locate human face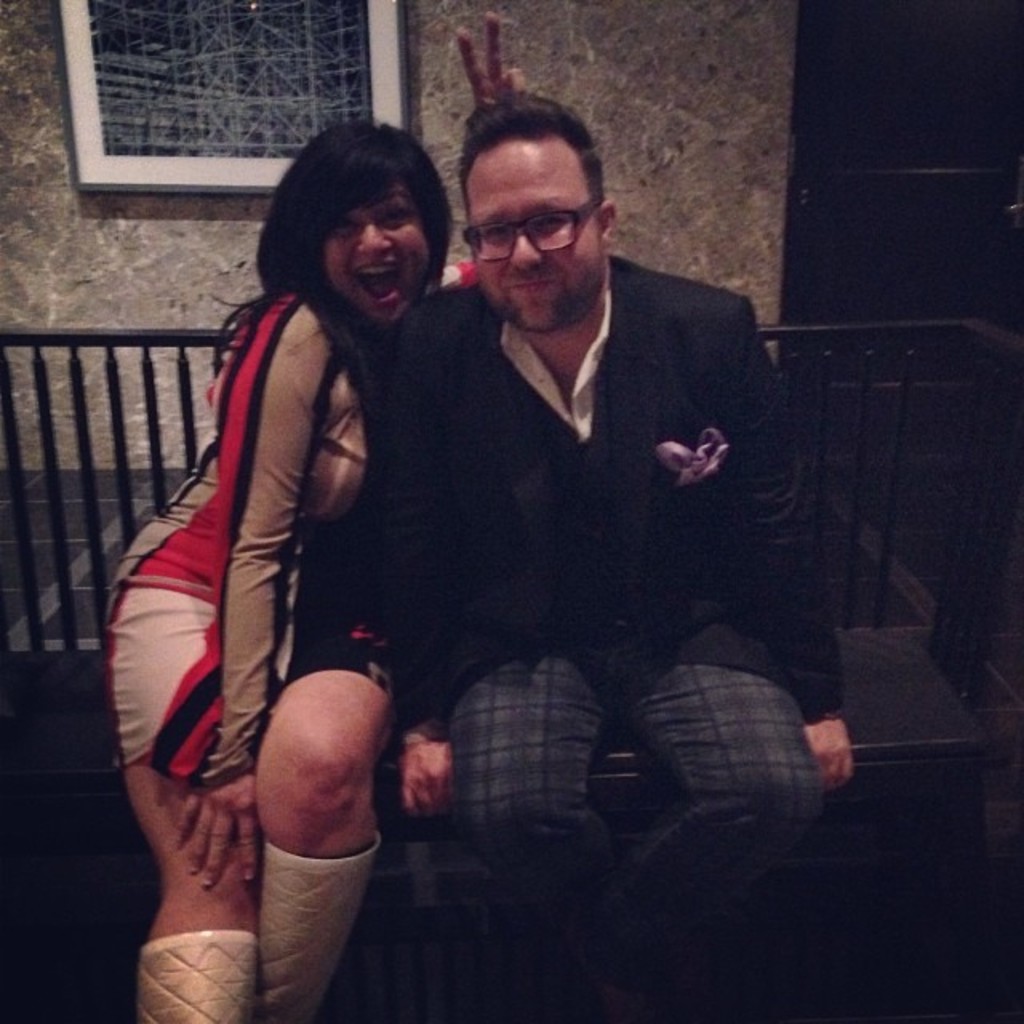
bbox=[478, 138, 602, 333]
